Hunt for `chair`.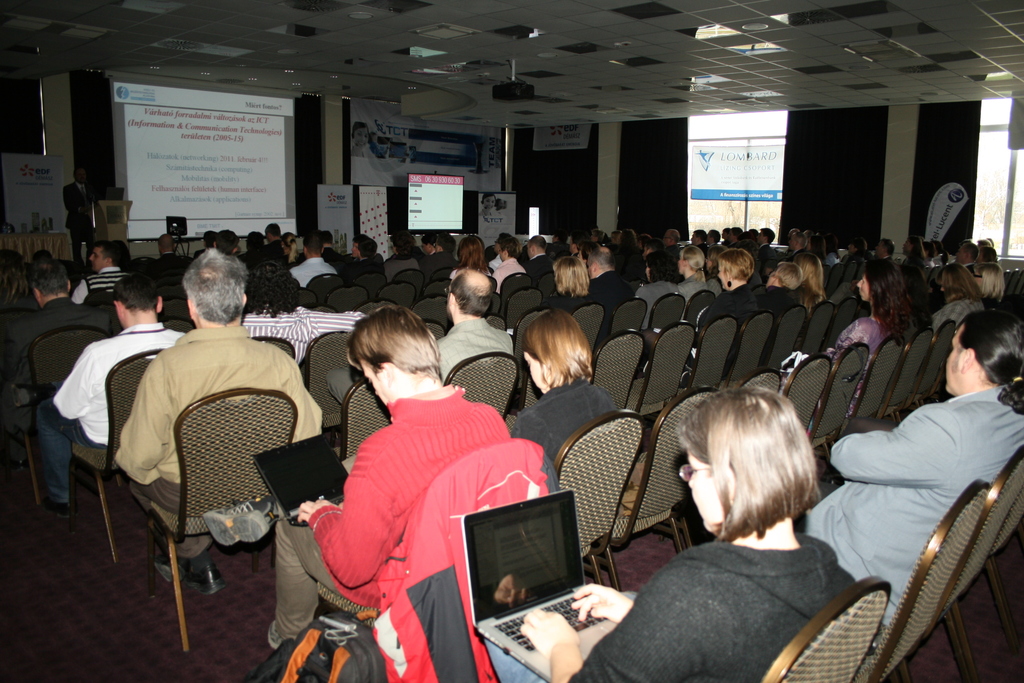
Hunted down at box=[299, 284, 323, 309].
